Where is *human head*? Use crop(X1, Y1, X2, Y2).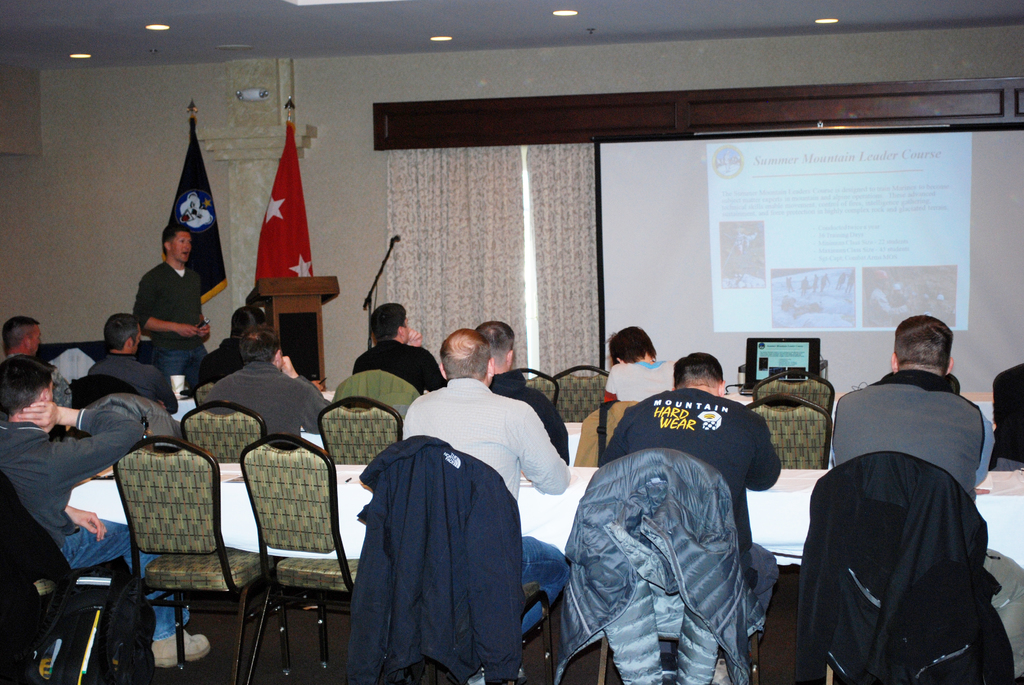
crop(600, 324, 662, 363).
